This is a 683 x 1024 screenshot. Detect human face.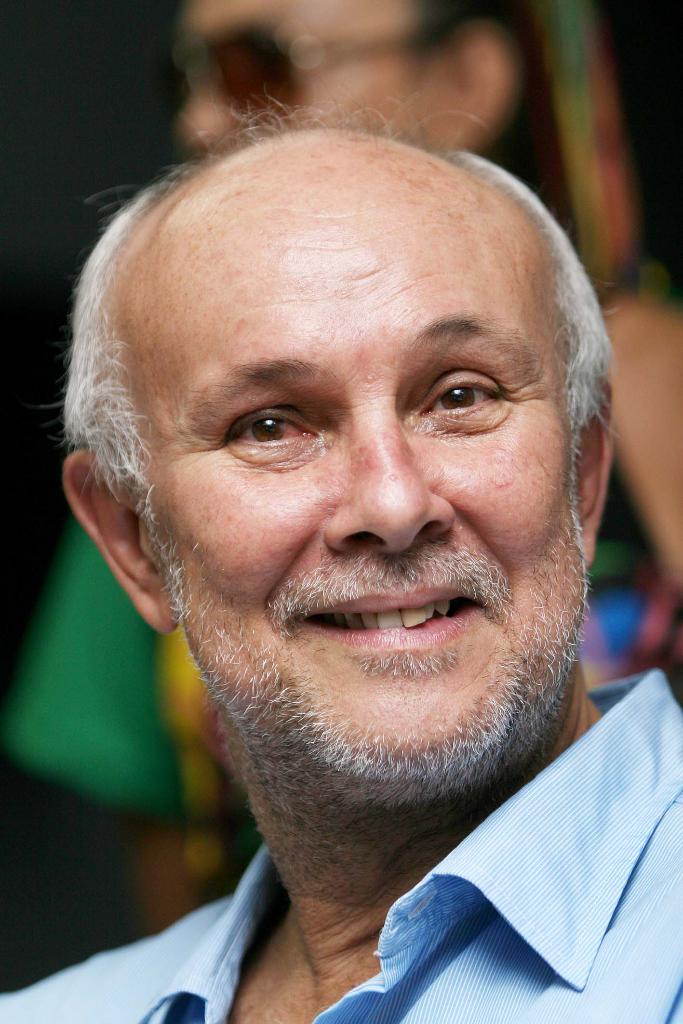
[left=136, top=200, right=593, bottom=778].
